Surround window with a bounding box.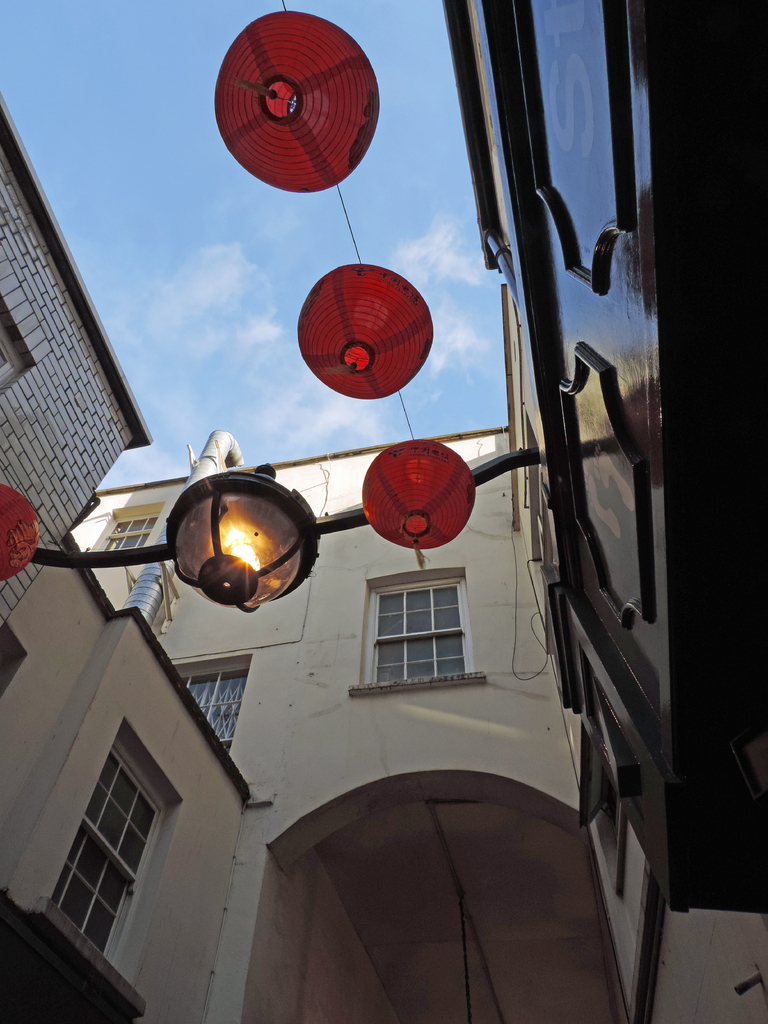
[82, 505, 164, 550].
